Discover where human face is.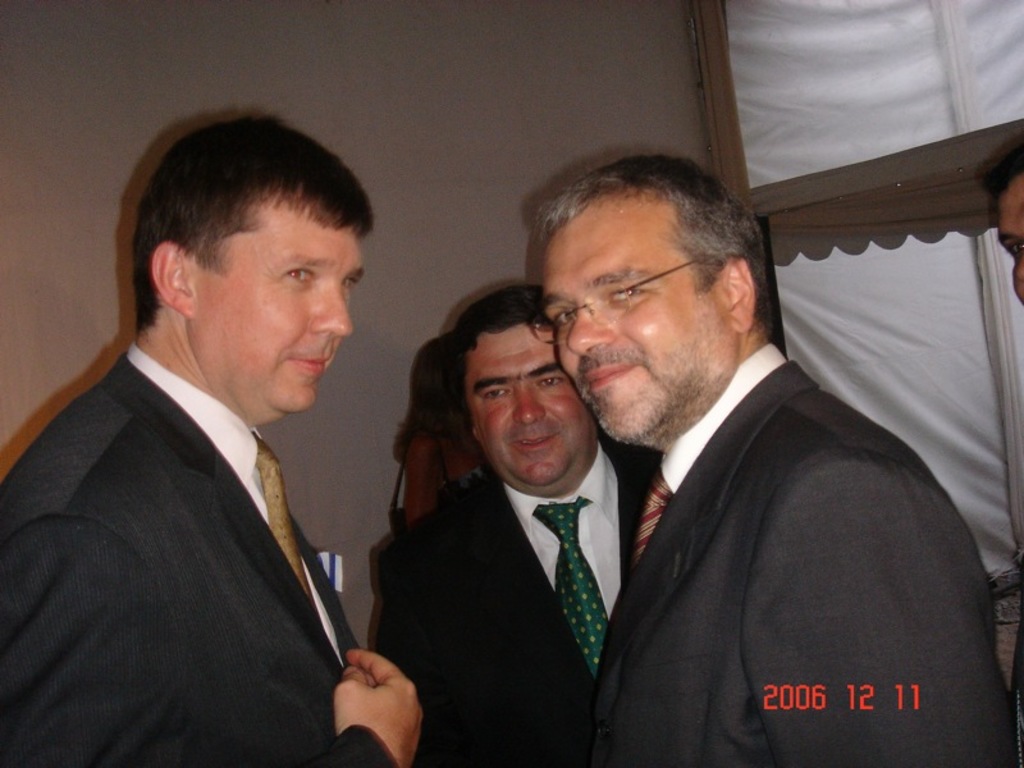
Discovered at (x1=995, y1=169, x2=1023, y2=306).
